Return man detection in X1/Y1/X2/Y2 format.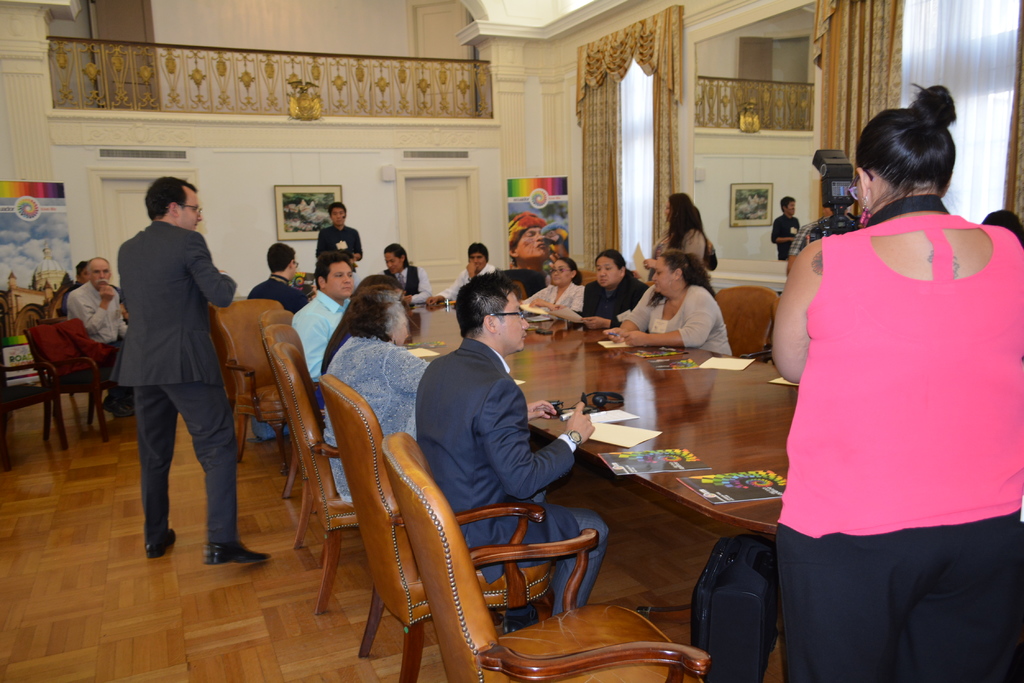
314/201/363/274.
